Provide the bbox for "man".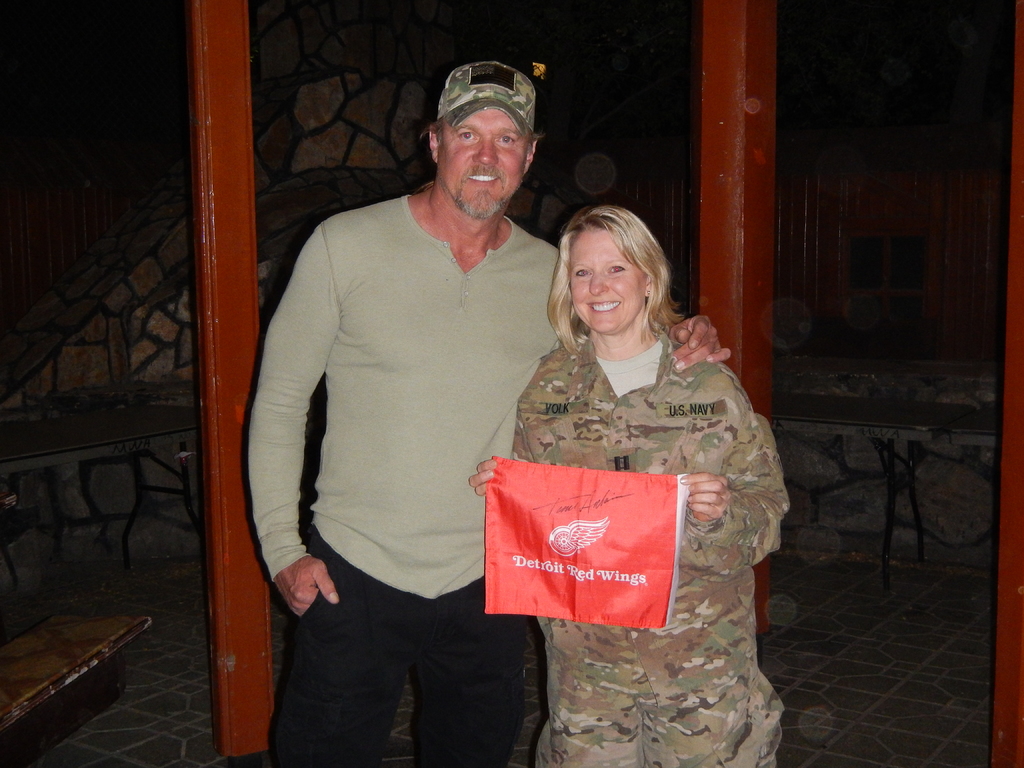
{"left": 245, "top": 60, "right": 727, "bottom": 767}.
